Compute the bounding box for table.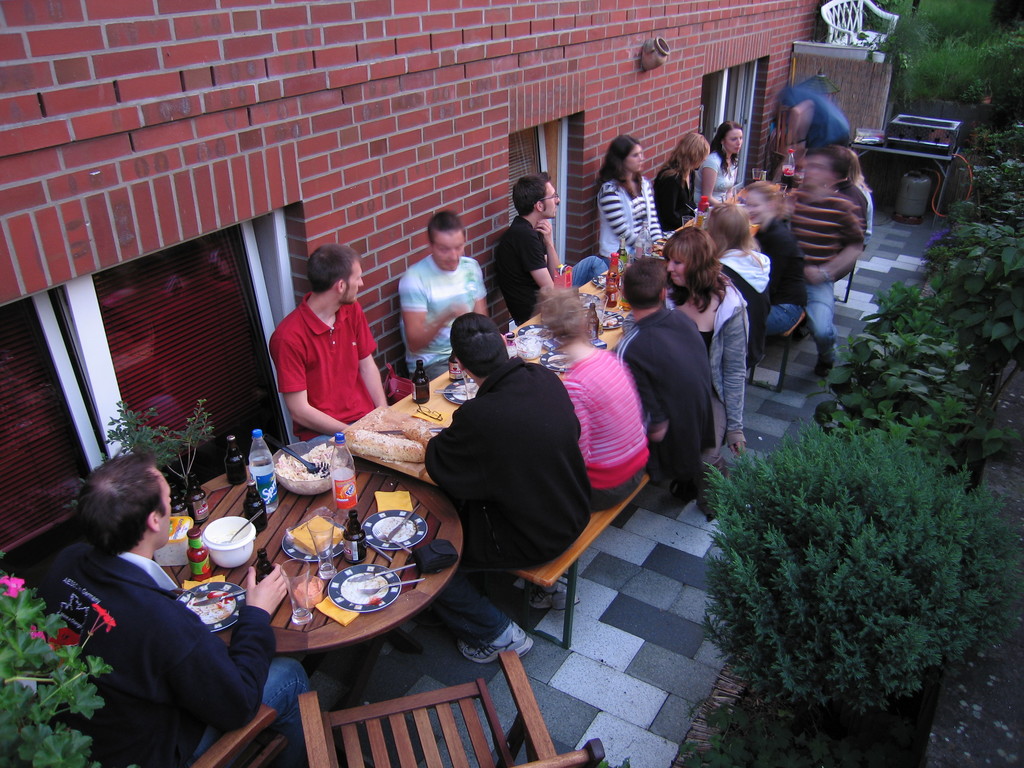
(x1=329, y1=178, x2=797, y2=484).
